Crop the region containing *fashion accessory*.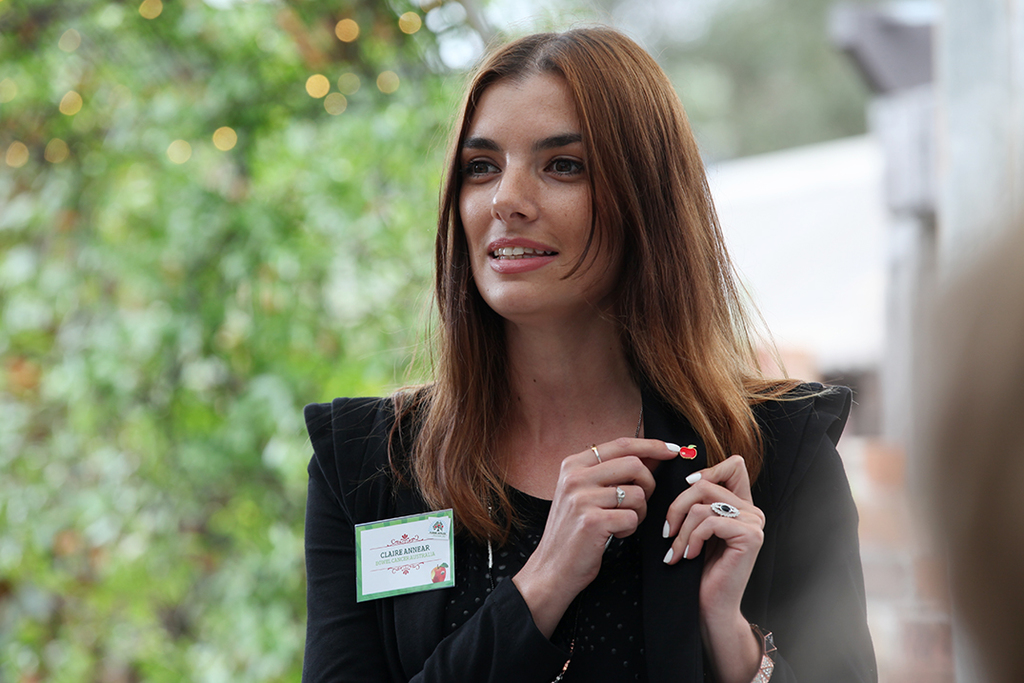
Crop region: bbox(741, 617, 782, 682).
